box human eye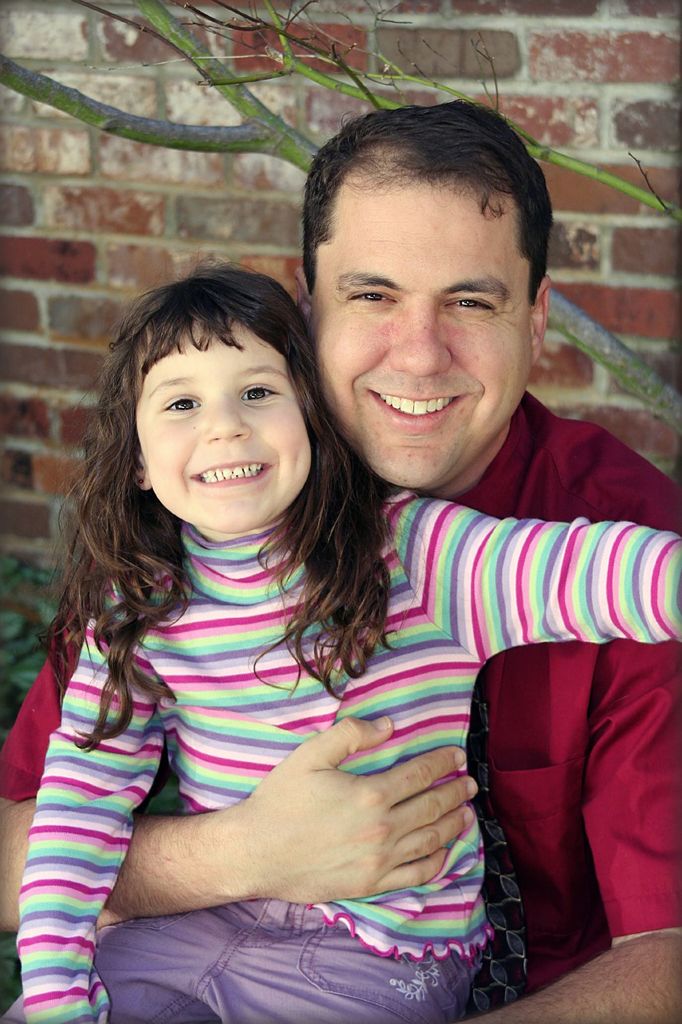
<box>345,279,399,314</box>
